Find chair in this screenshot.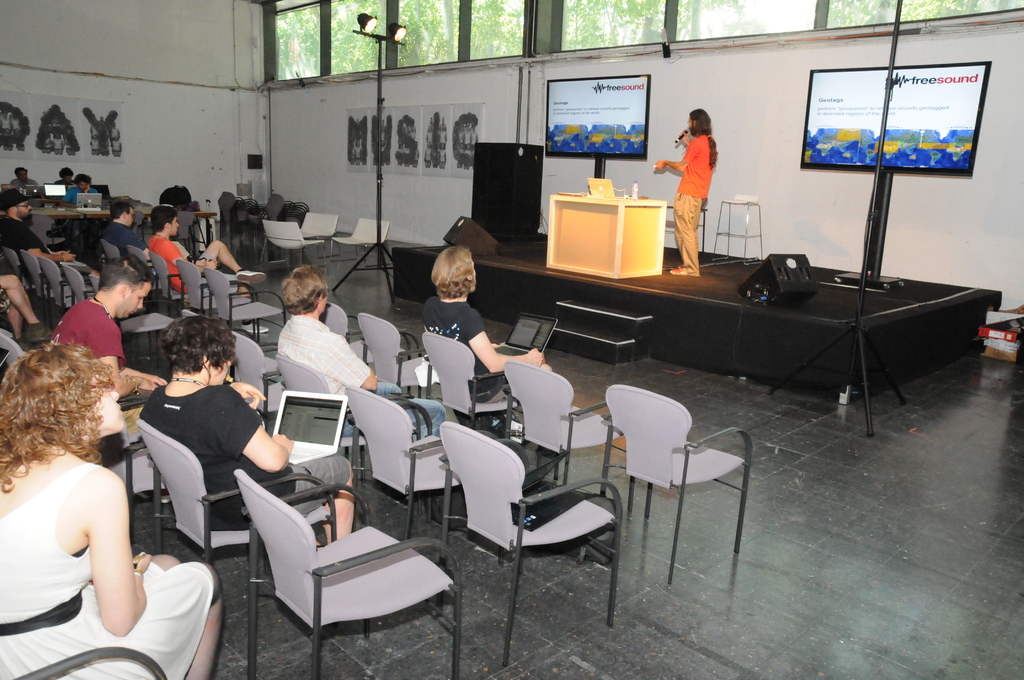
The bounding box for chair is box(275, 350, 429, 492).
